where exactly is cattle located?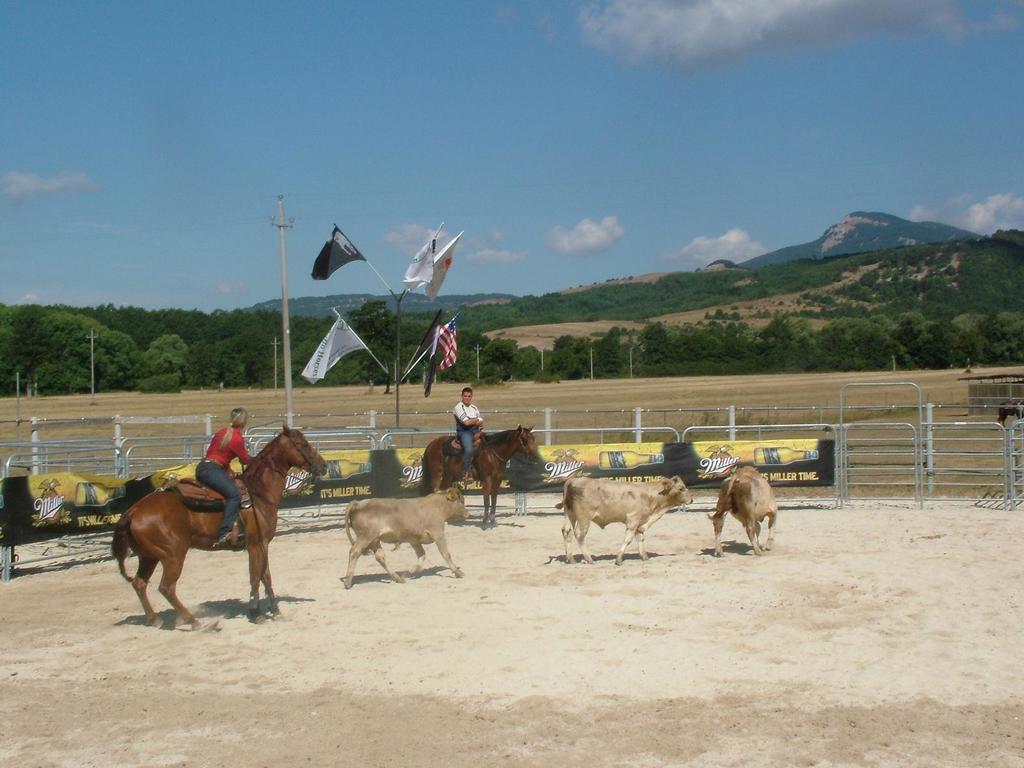
Its bounding box is region(109, 420, 329, 630).
